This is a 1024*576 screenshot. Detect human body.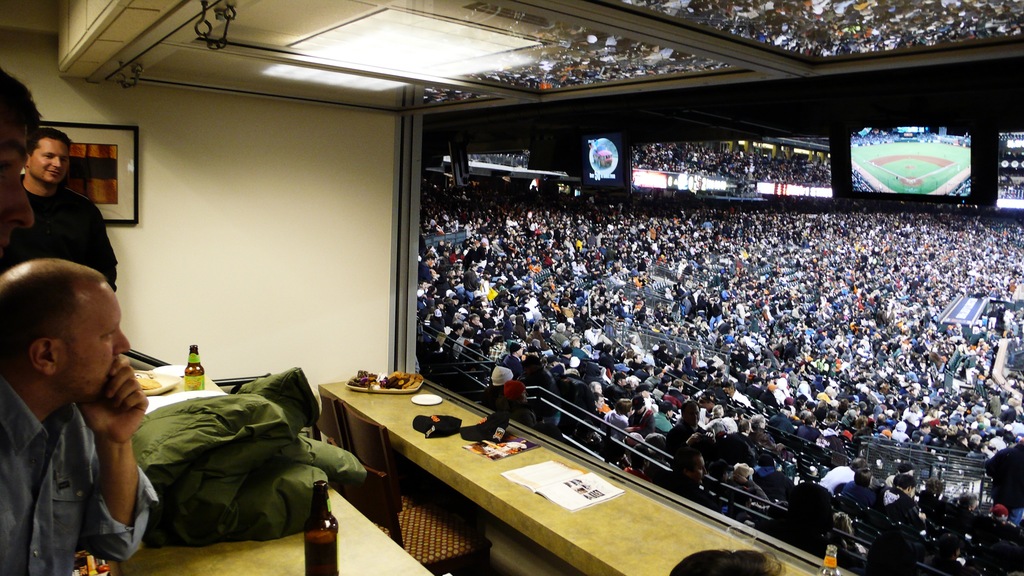
Rect(591, 303, 600, 307).
